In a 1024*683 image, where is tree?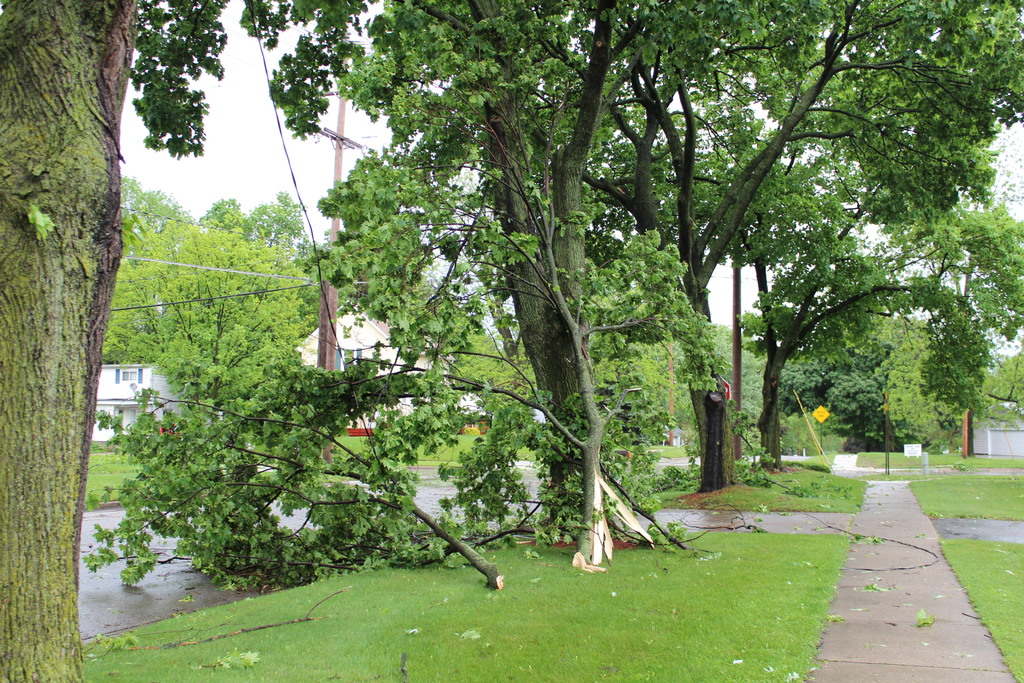
[662, 151, 976, 488].
